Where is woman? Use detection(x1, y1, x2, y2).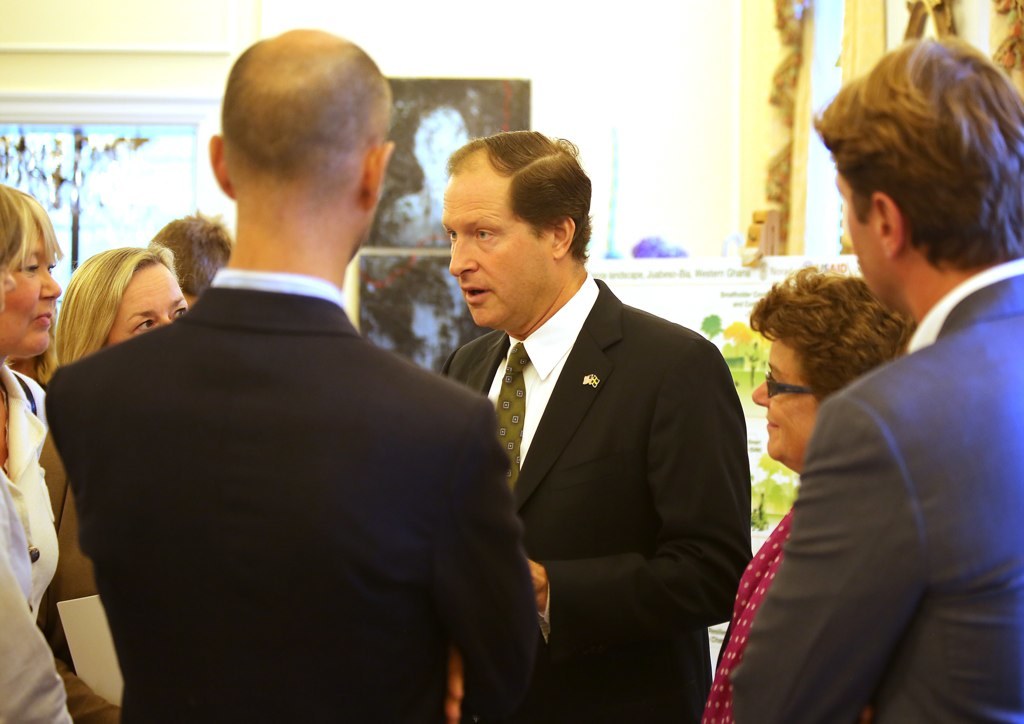
detection(0, 177, 61, 623).
